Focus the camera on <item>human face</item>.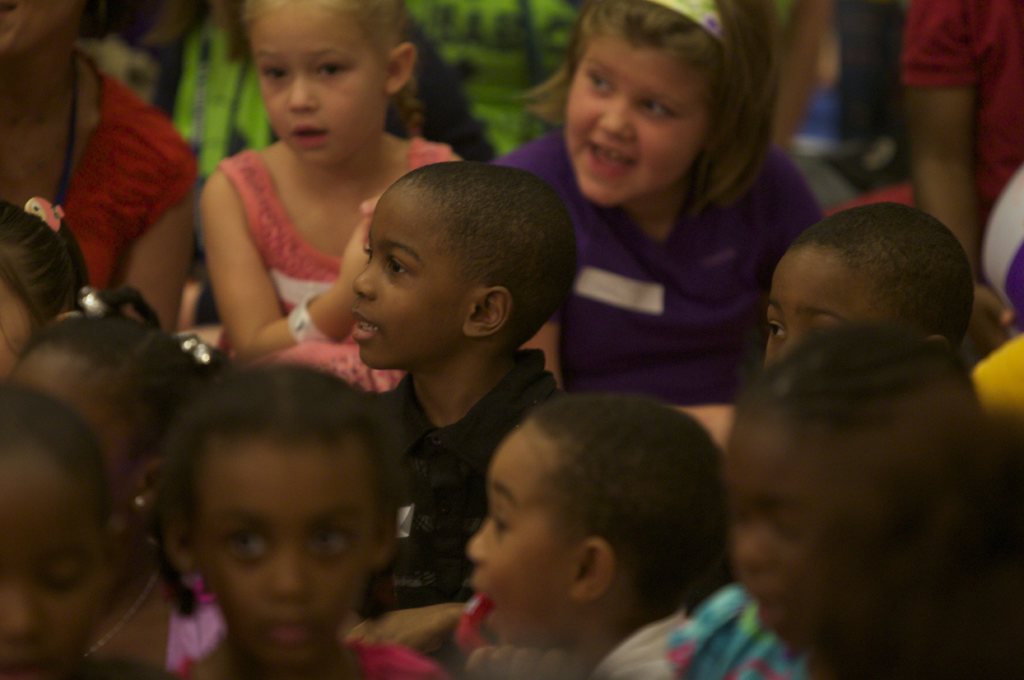
Focus region: {"x1": 251, "y1": 6, "x2": 385, "y2": 166}.
